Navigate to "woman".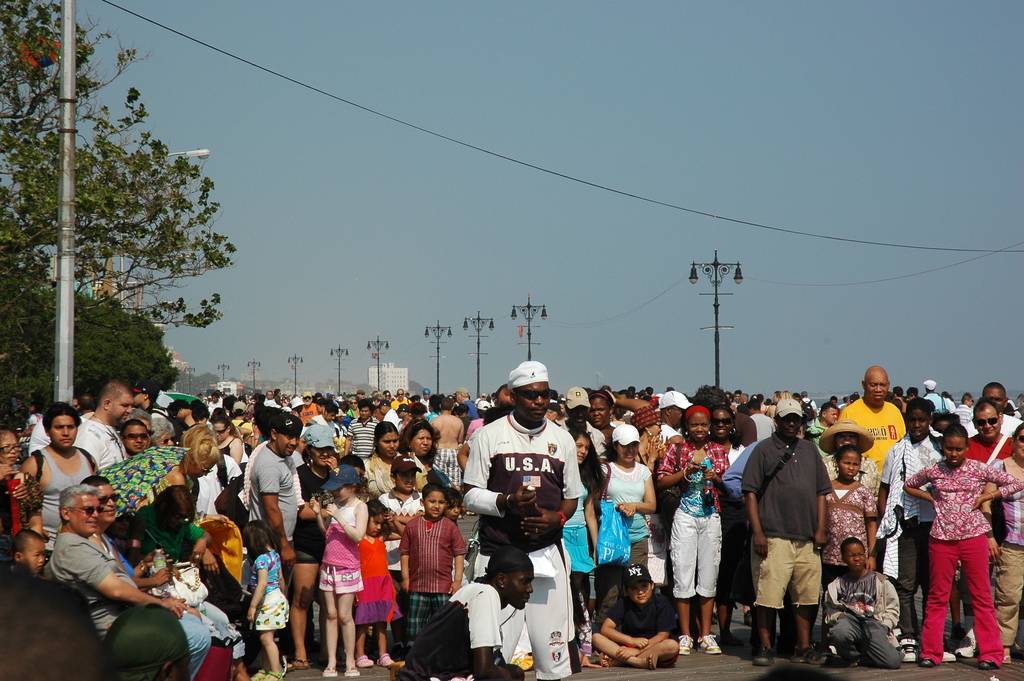
Navigation target: 586:390:663:461.
